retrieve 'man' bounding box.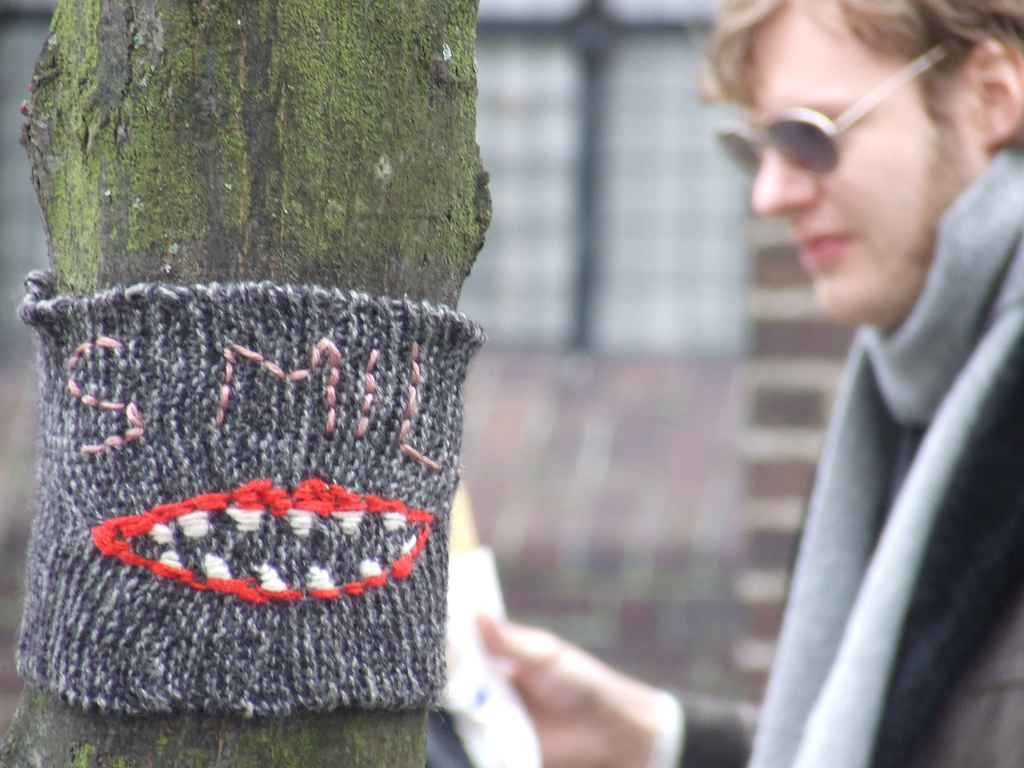
Bounding box: 550/0/995/763.
